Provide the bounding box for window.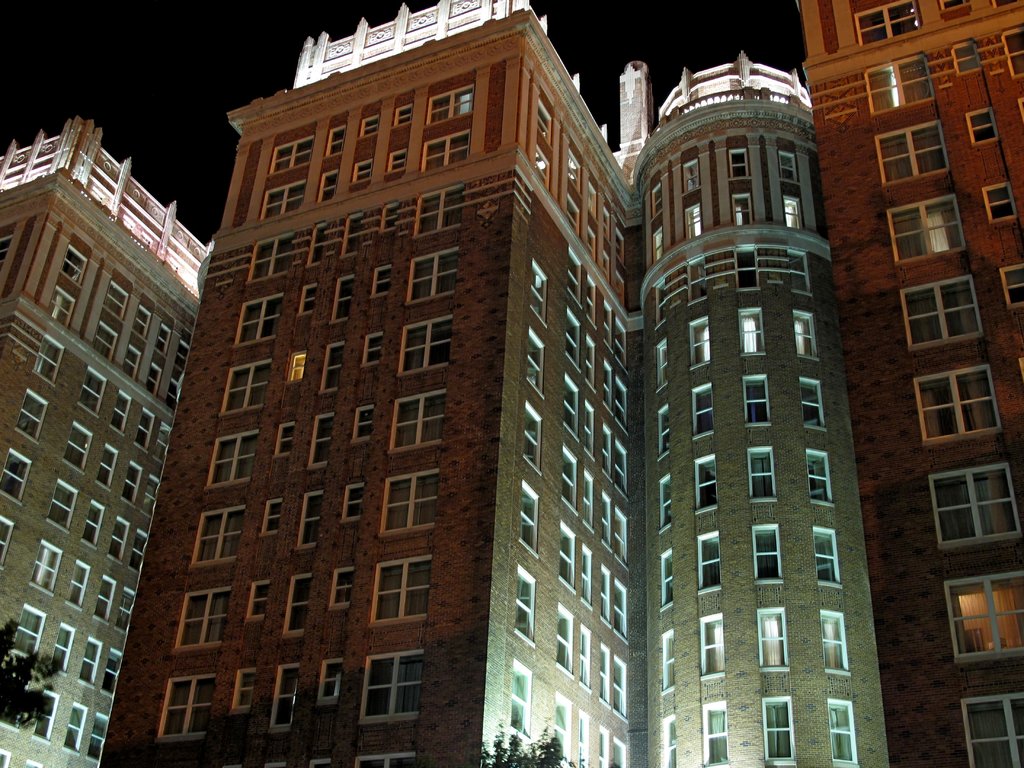
<box>360,115,384,138</box>.
